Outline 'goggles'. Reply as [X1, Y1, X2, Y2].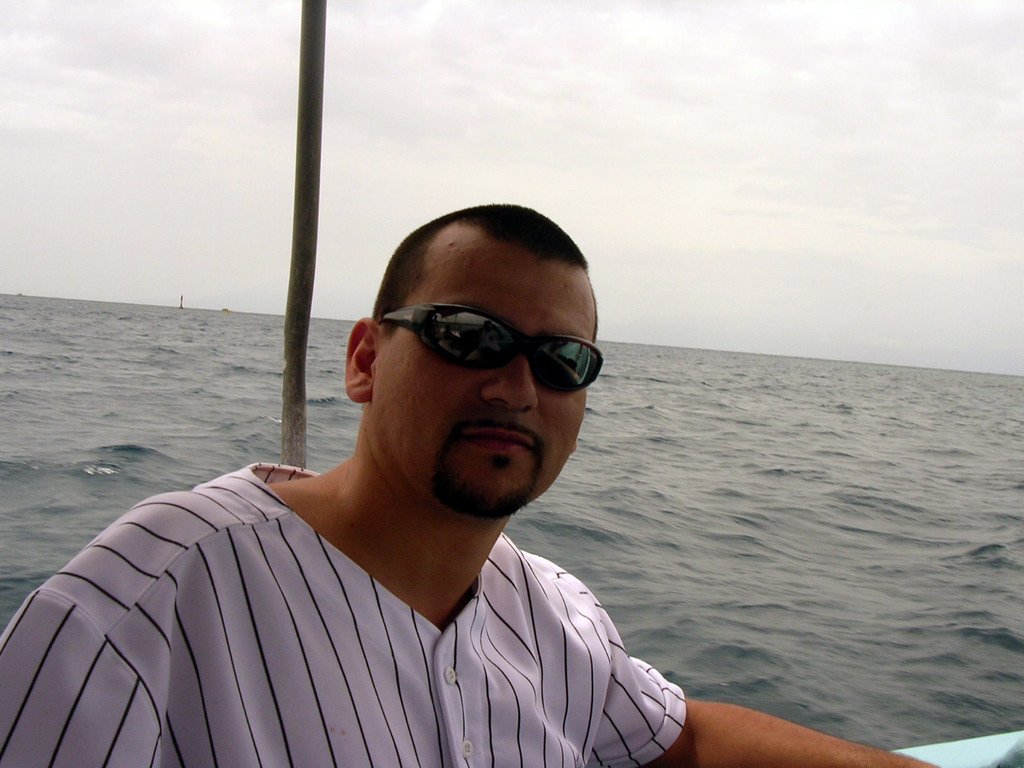
[362, 300, 601, 390].
